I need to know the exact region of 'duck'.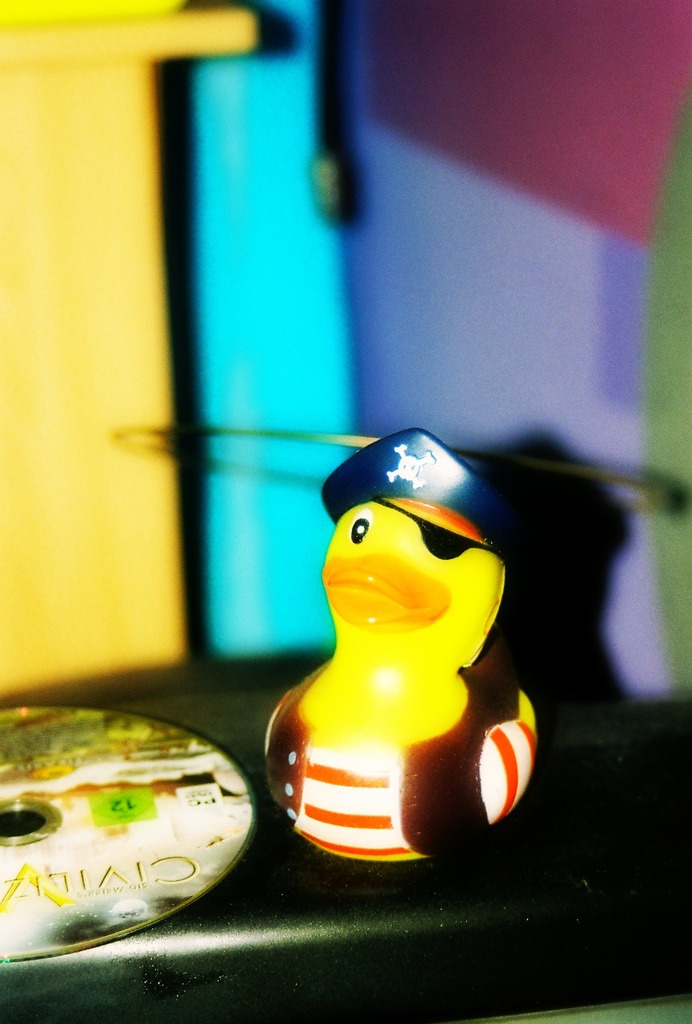
Region: box=[258, 424, 538, 872].
